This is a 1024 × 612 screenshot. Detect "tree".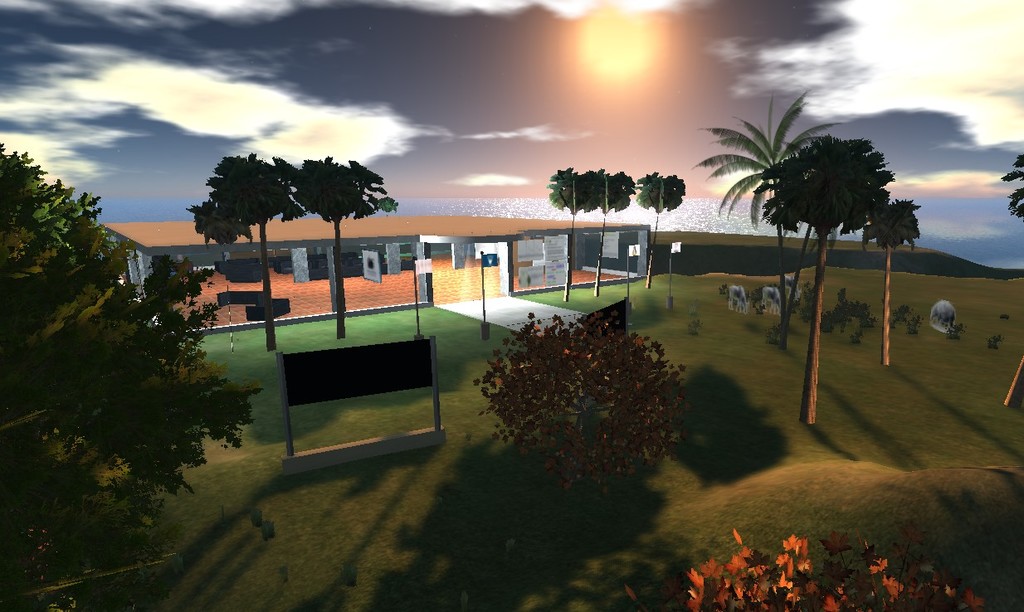
bbox=[475, 313, 694, 491].
